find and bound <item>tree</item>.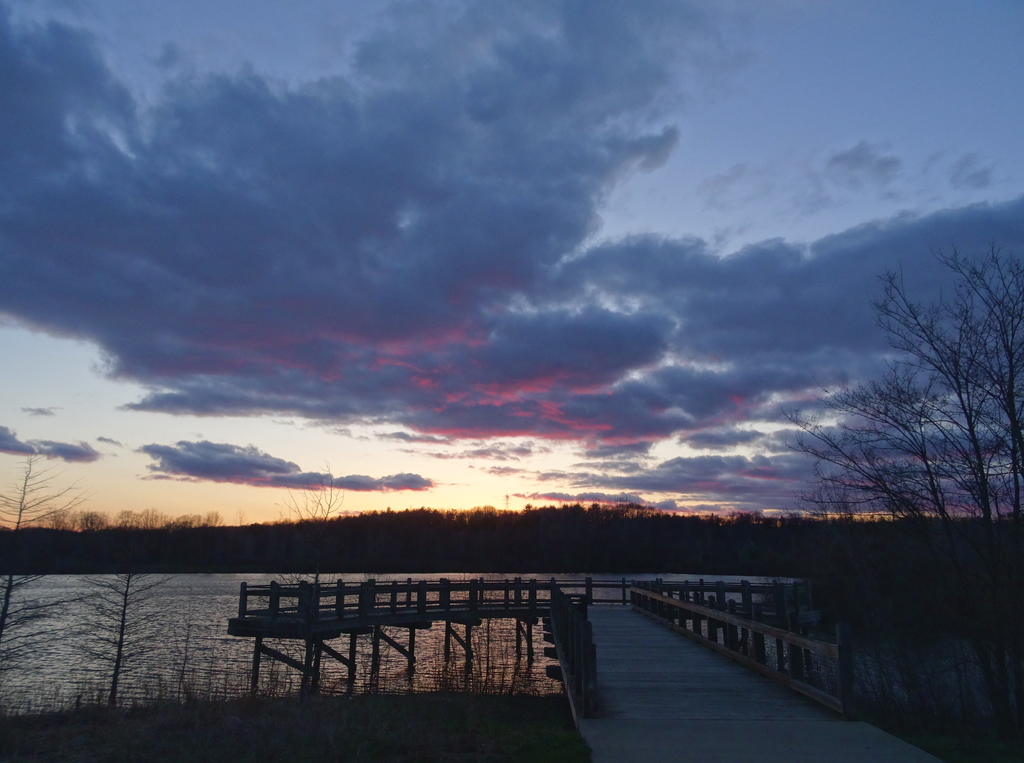
Bound: bbox(0, 450, 103, 716).
